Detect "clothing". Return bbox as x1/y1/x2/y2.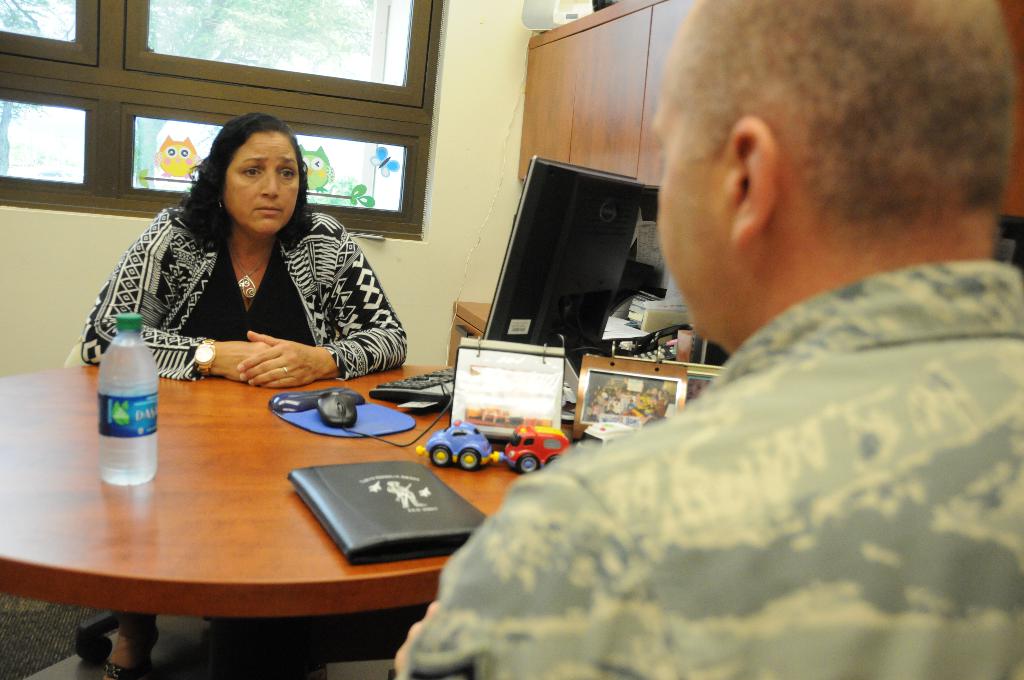
87/204/412/649.
